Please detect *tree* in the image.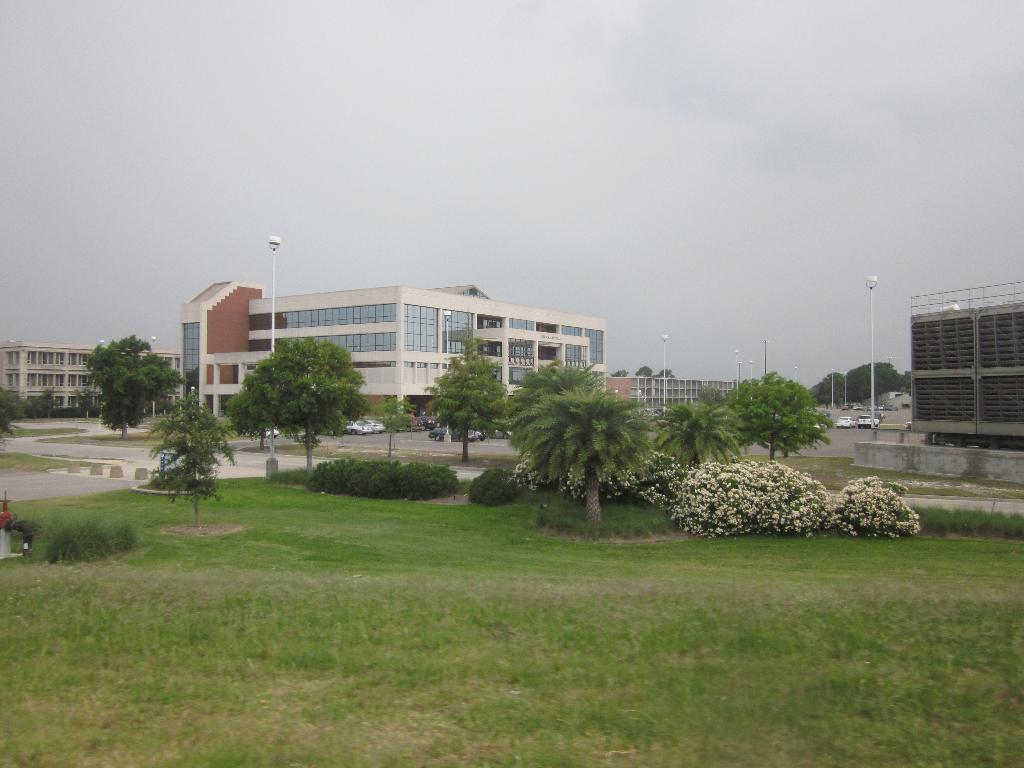
region(611, 365, 627, 381).
